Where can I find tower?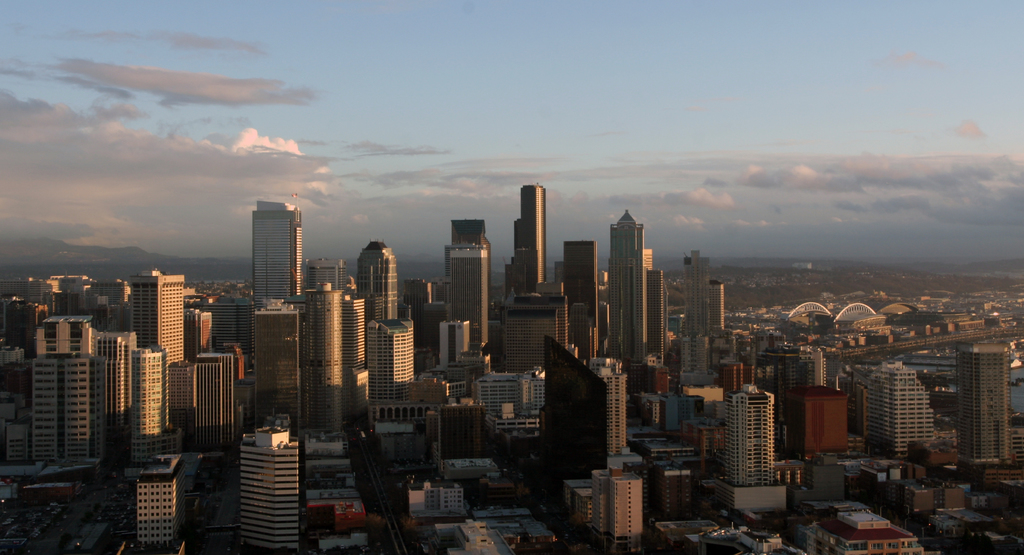
You can find it at bbox(379, 318, 415, 403).
